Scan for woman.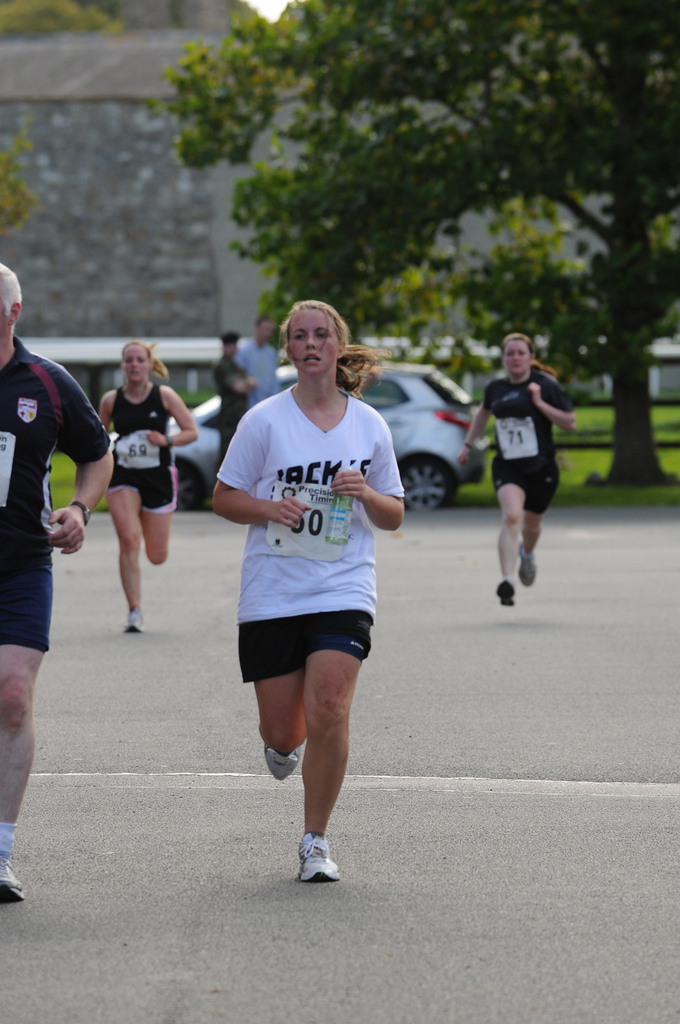
Scan result: 96:340:201:634.
